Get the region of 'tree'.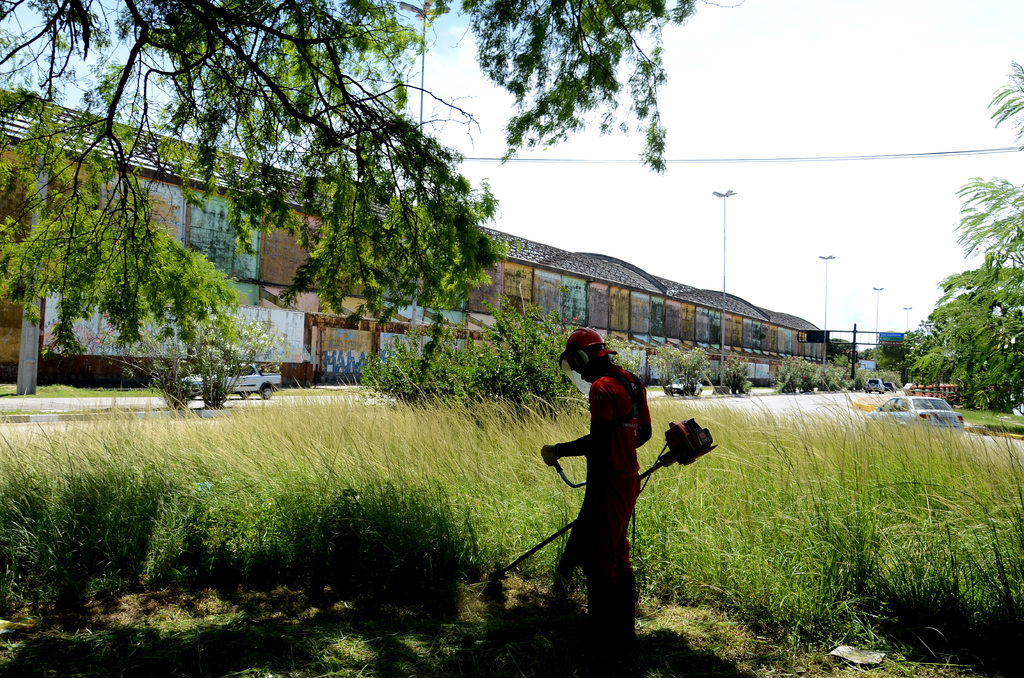
<box>0,0,751,373</box>.
